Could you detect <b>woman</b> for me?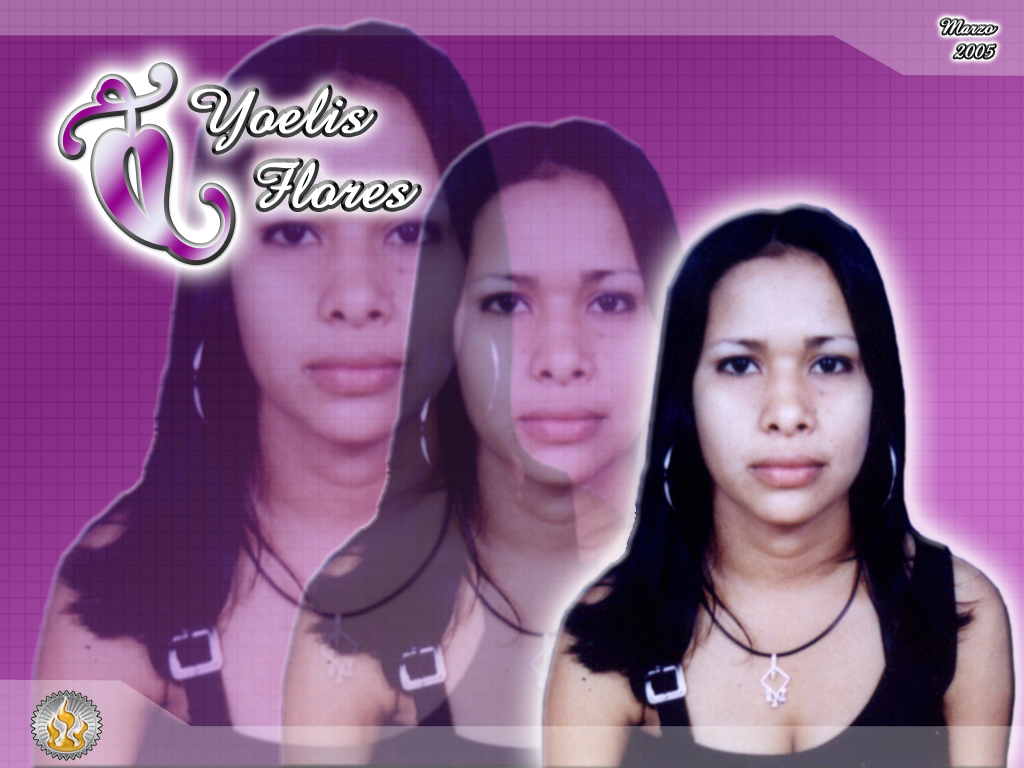
Detection result: rect(555, 179, 984, 753).
